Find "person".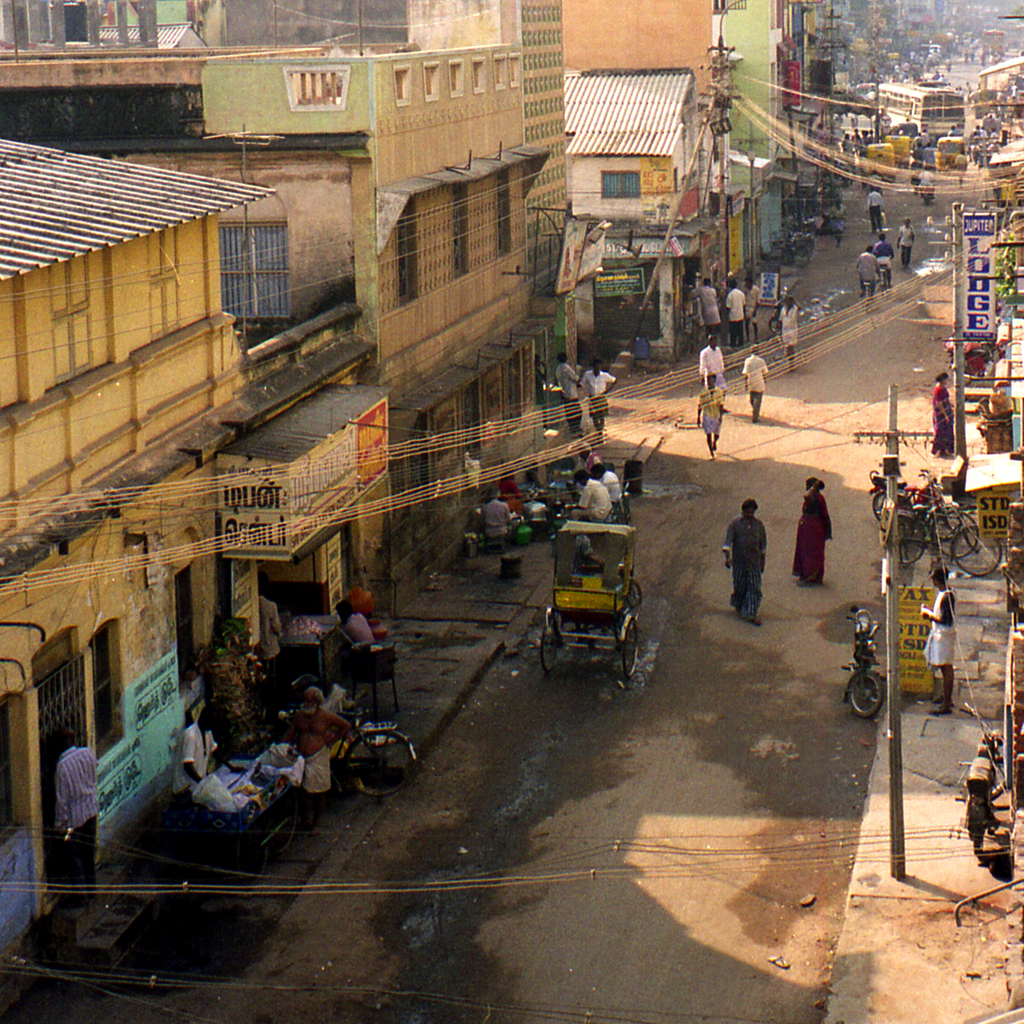
{"x1": 493, "y1": 468, "x2": 529, "y2": 512}.
